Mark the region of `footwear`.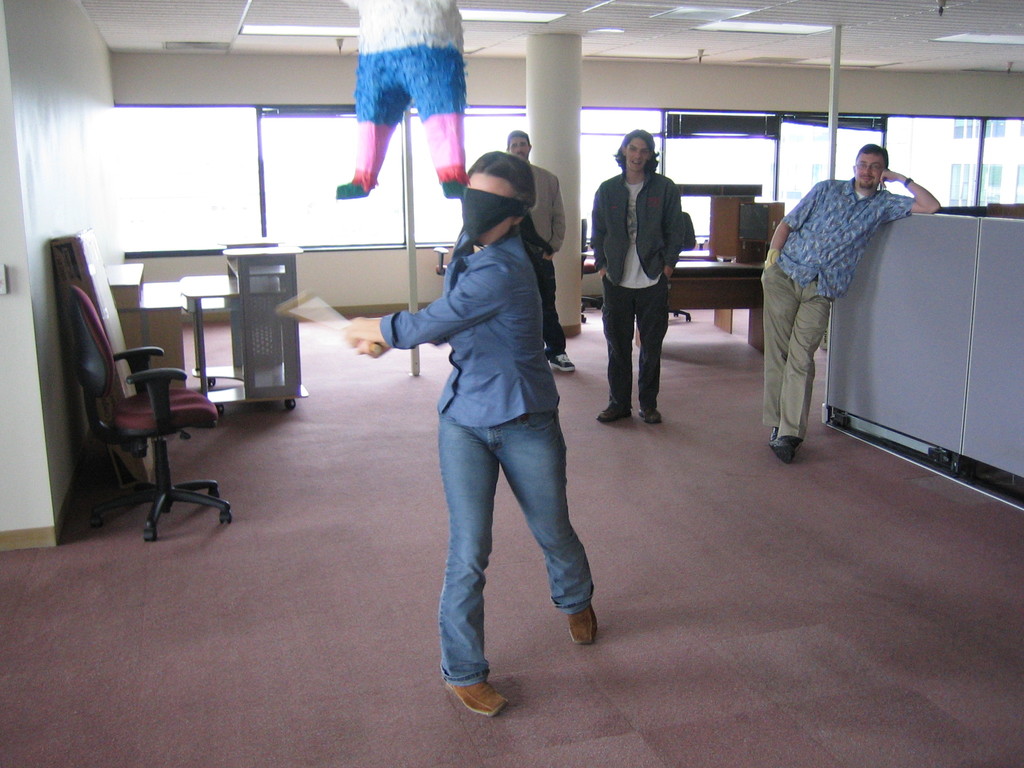
Region: [x1=772, y1=426, x2=803, y2=465].
